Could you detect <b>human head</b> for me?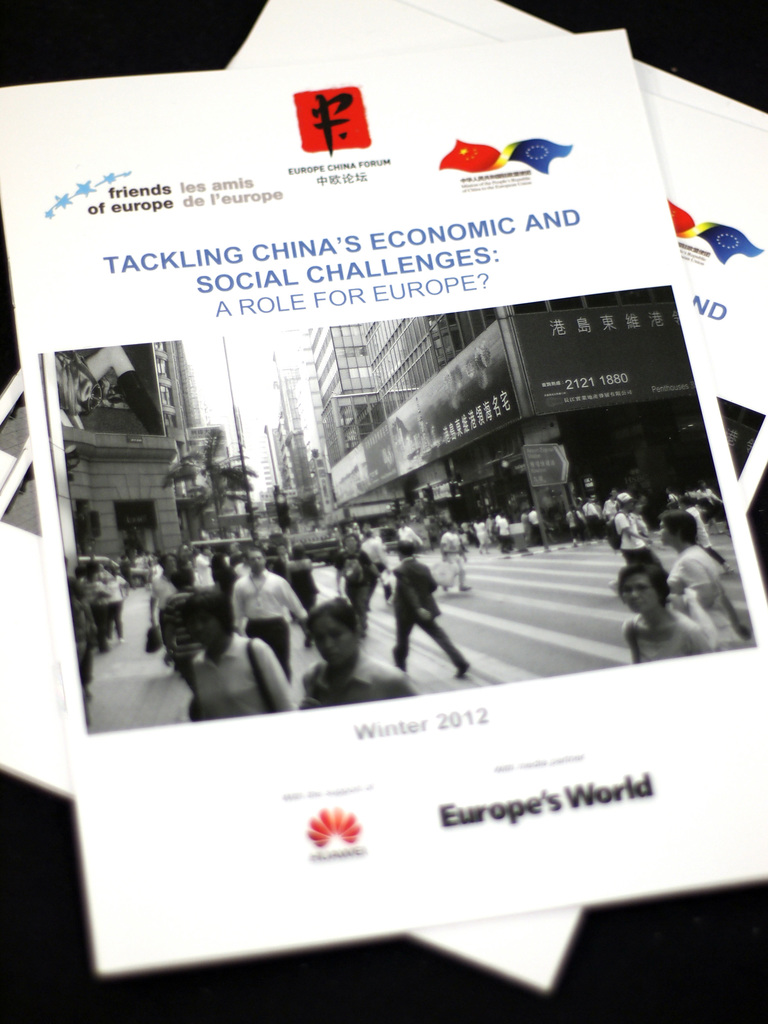
Detection result: select_region(164, 573, 195, 598).
